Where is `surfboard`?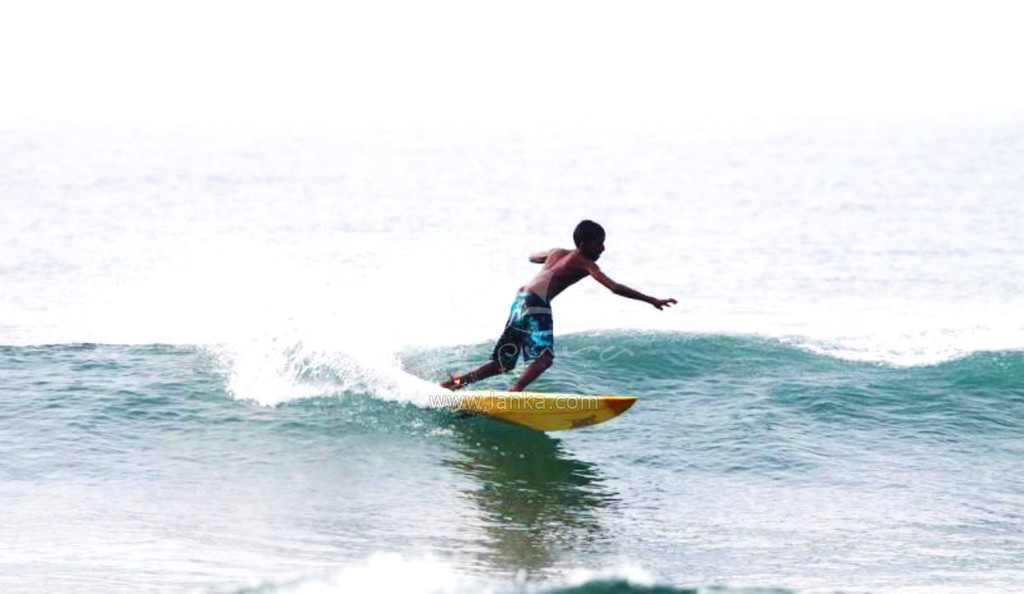
(left=451, top=390, right=640, bottom=435).
